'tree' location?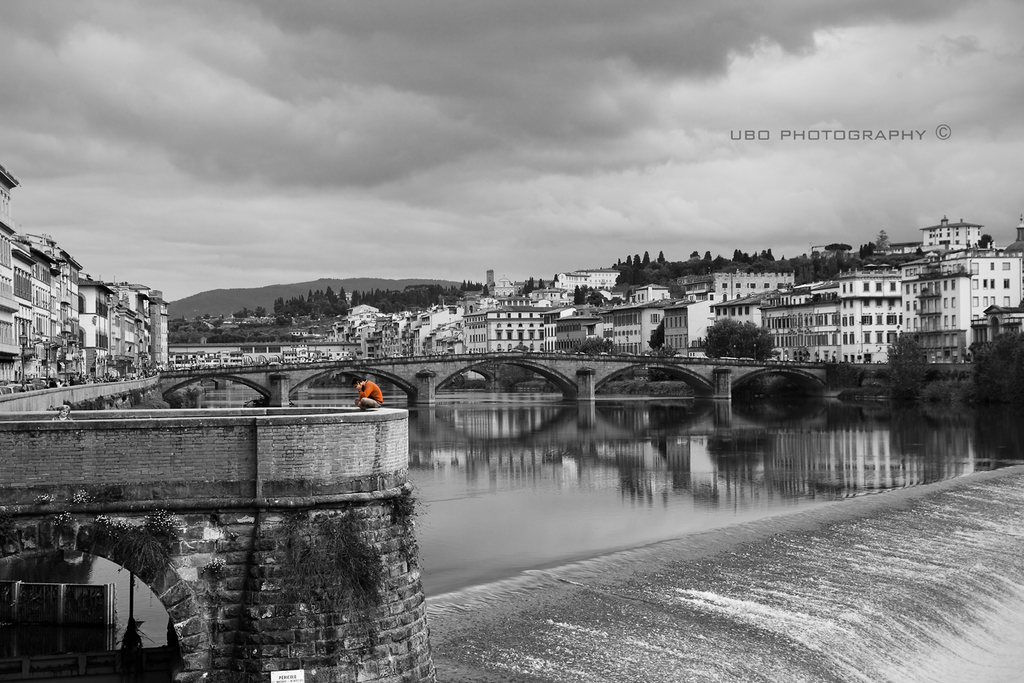
(x1=725, y1=236, x2=785, y2=267)
